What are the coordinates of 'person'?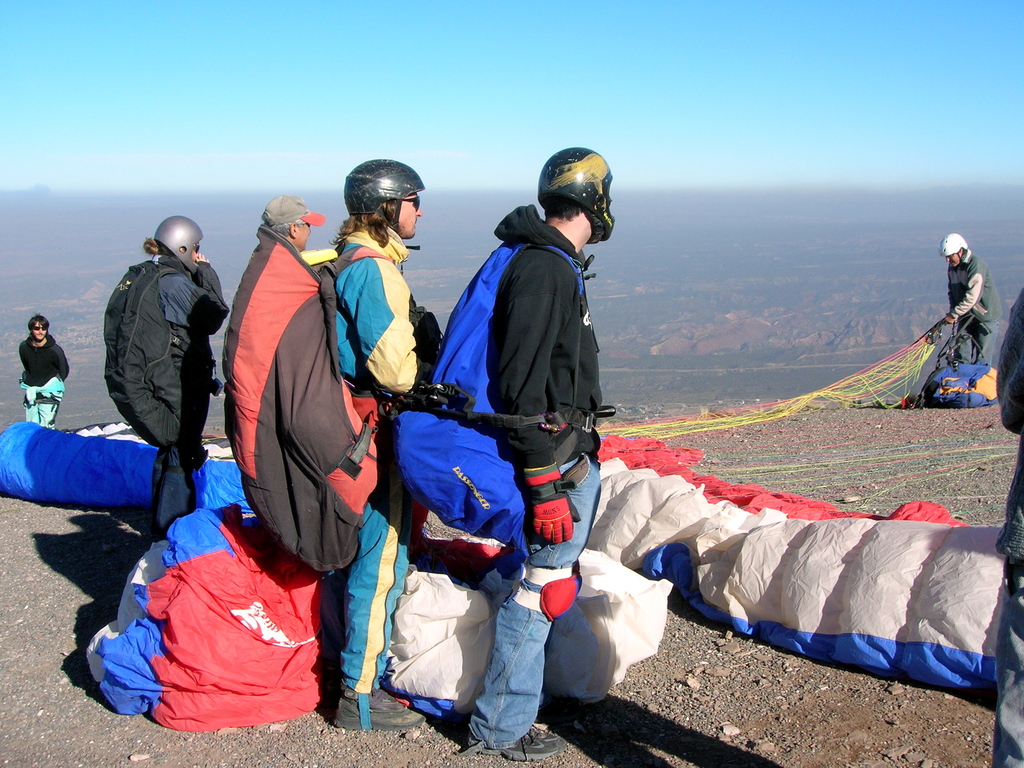
BBox(989, 286, 1023, 767).
